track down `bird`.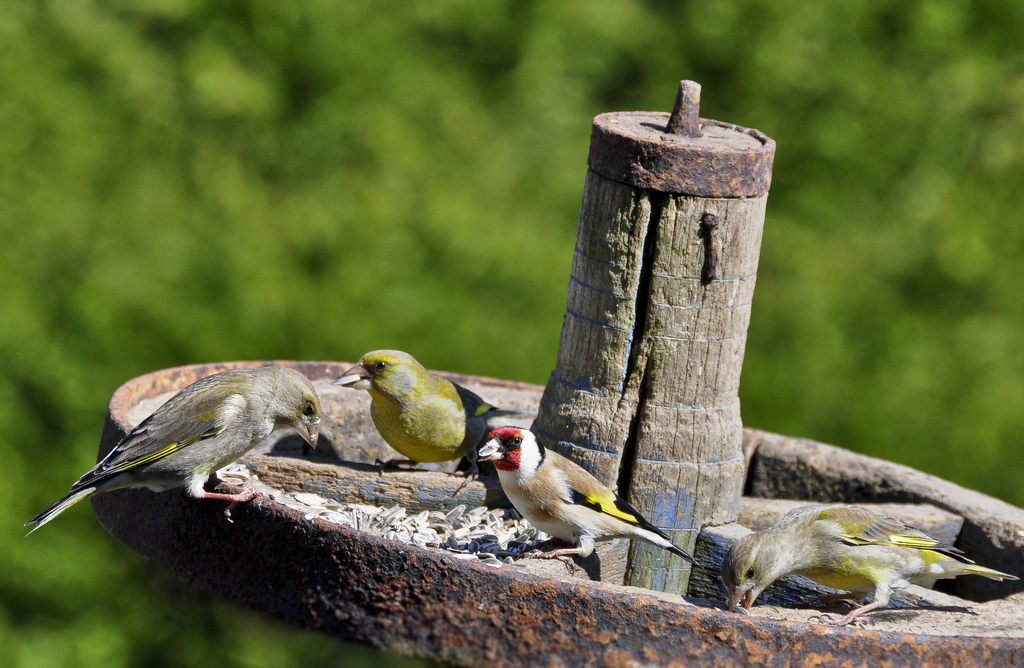
Tracked to BBox(326, 349, 525, 487).
